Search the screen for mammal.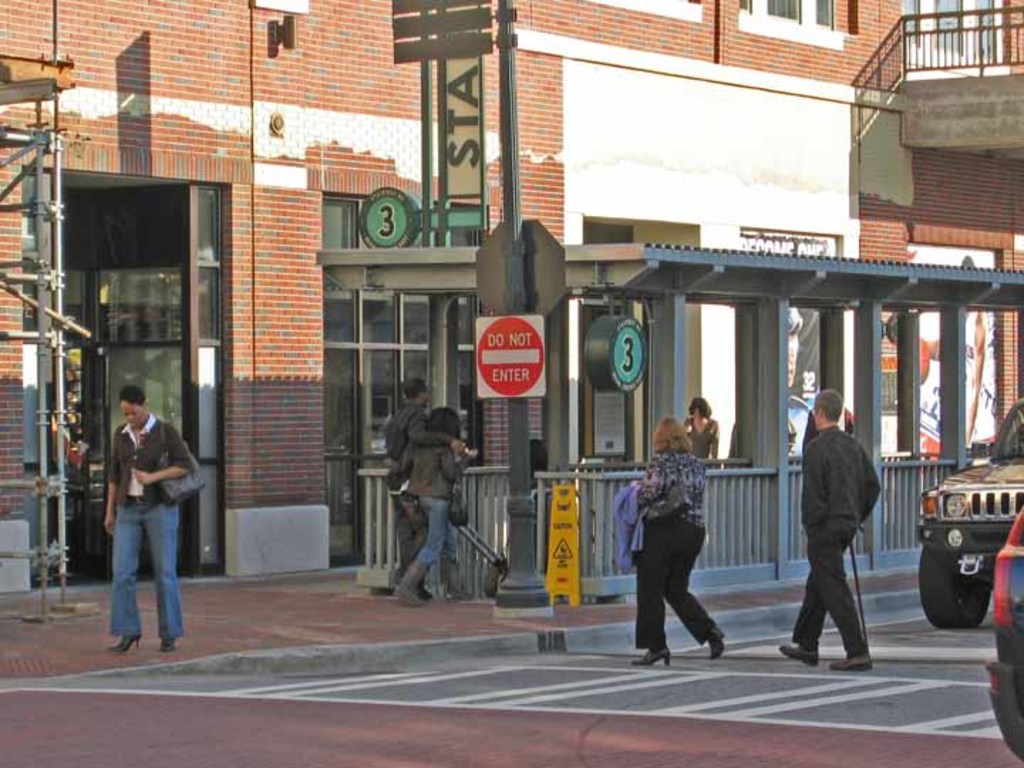
Found at left=781, top=385, right=880, bottom=674.
